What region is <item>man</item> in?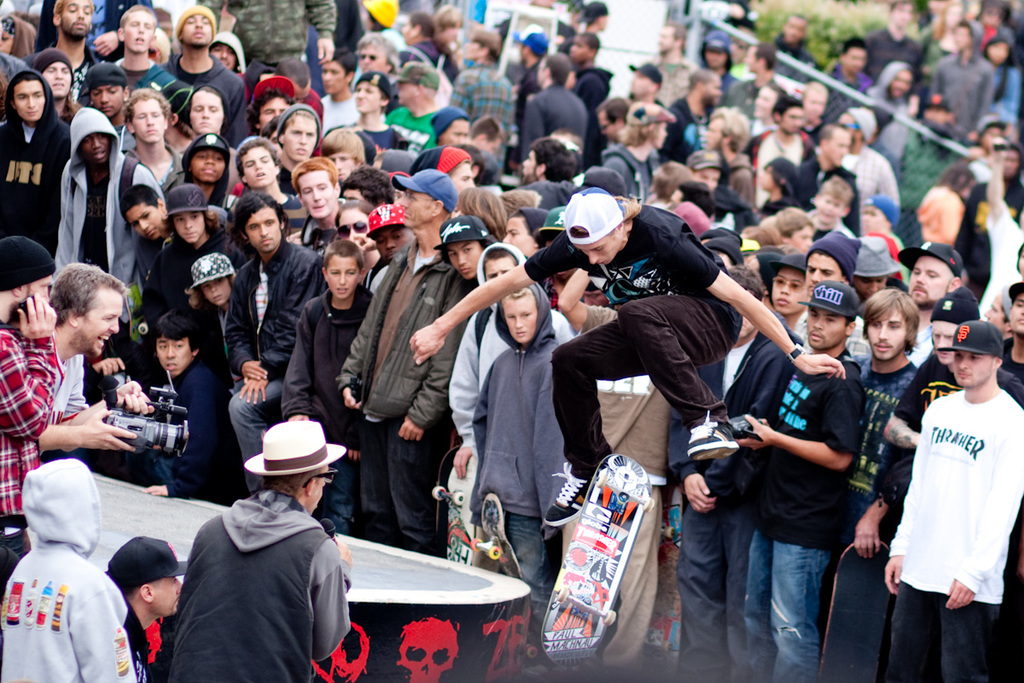
[290, 163, 346, 271].
